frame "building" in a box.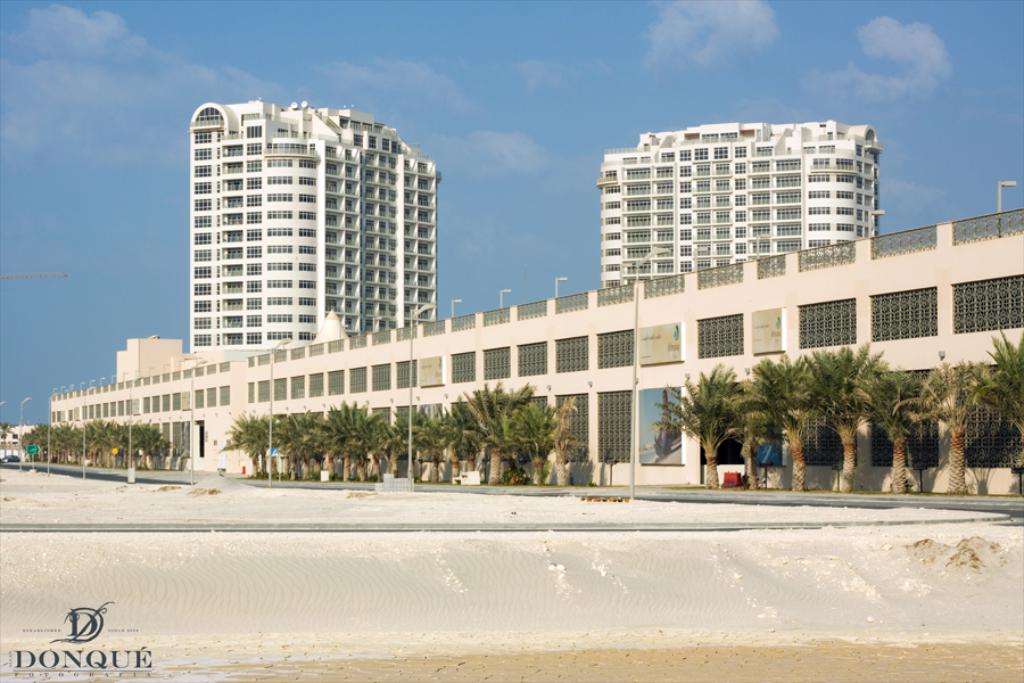
x1=592, y1=118, x2=882, y2=287.
